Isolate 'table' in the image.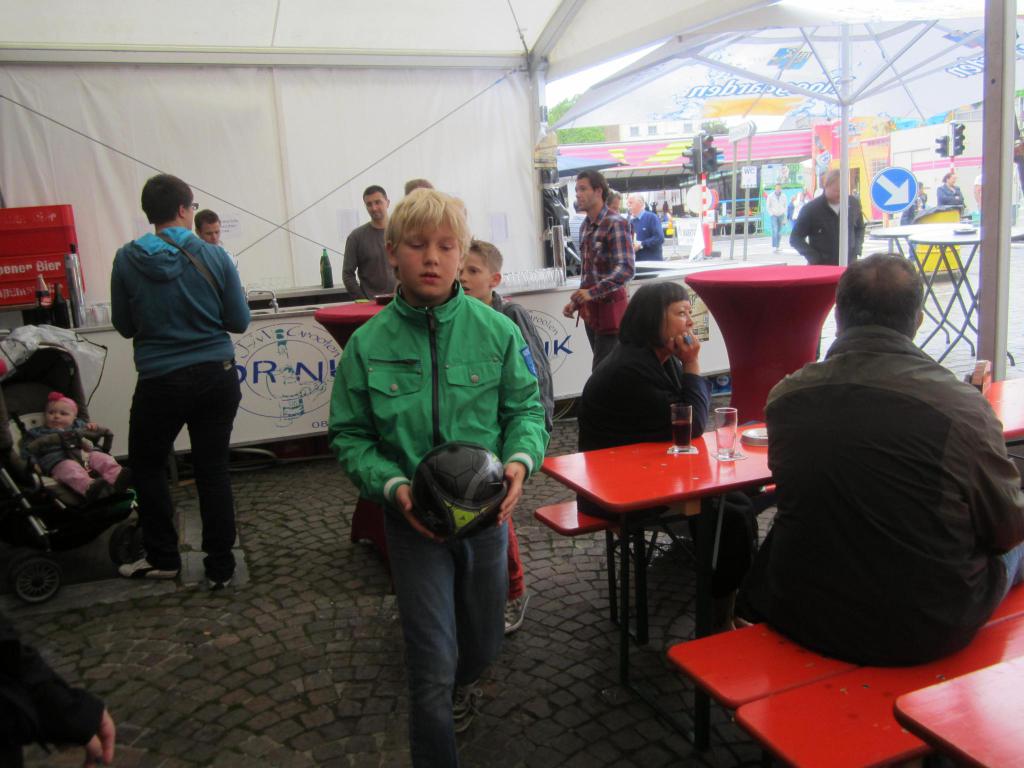
Isolated region: [x1=892, y1=659, x2=1023, y2=767].
